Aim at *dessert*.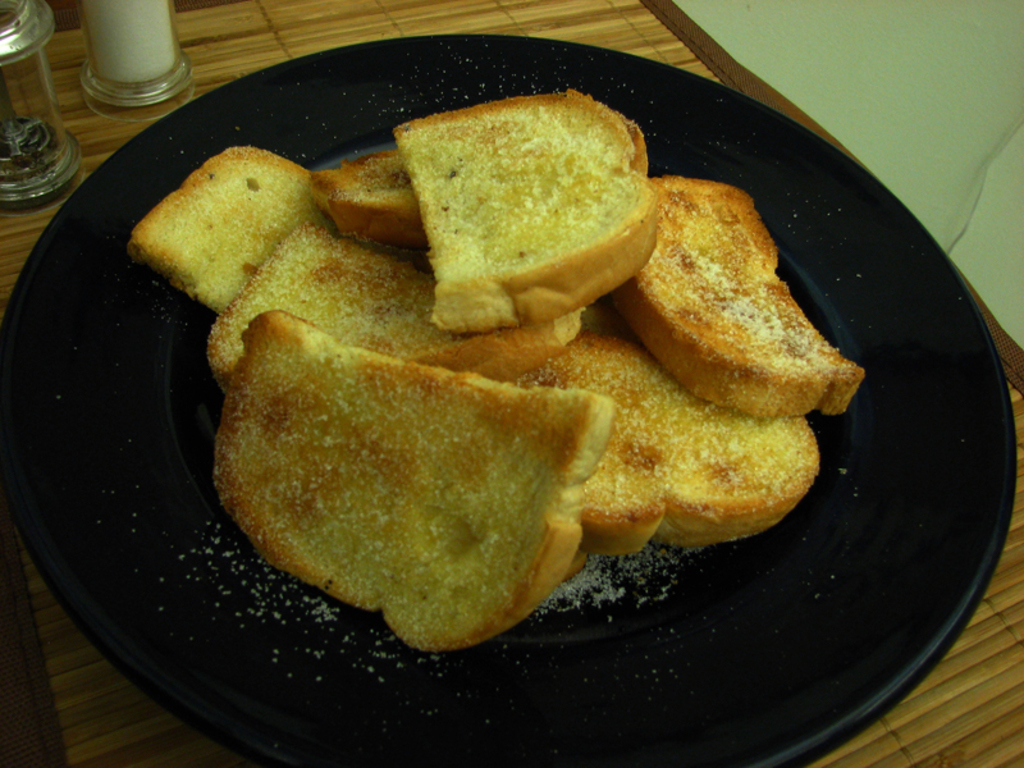
Aimed at box(125, 86, 863, 655).
